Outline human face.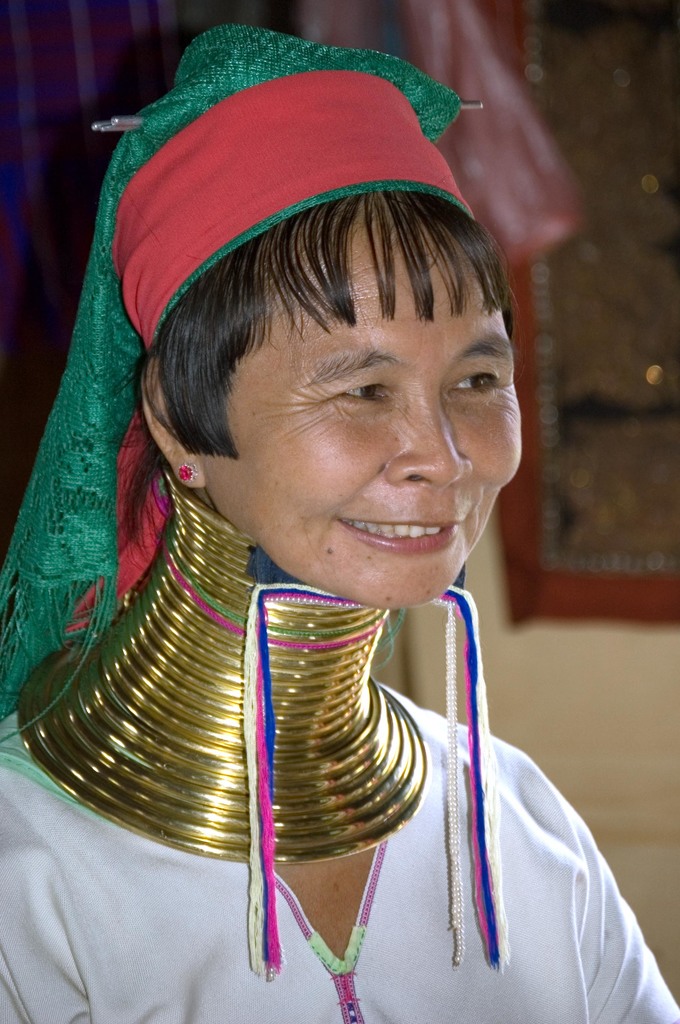
Outline: left=202, top=221, right=522, bottom=608.
